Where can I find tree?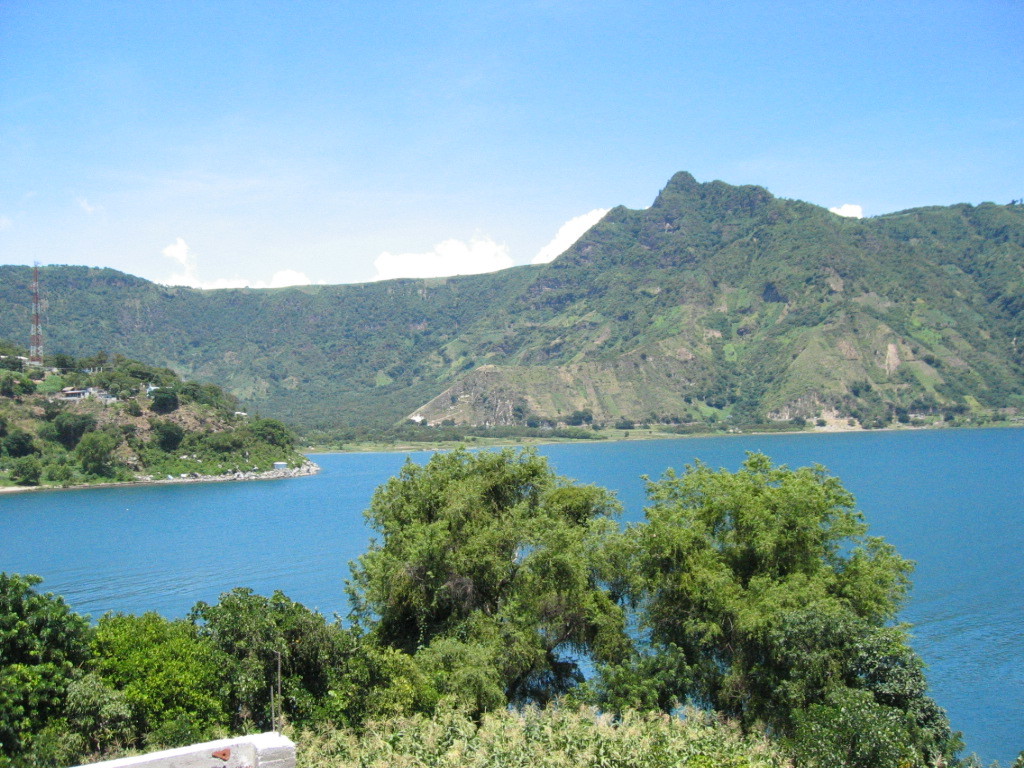
You can find it at <box>195,380,225,409</box>.
